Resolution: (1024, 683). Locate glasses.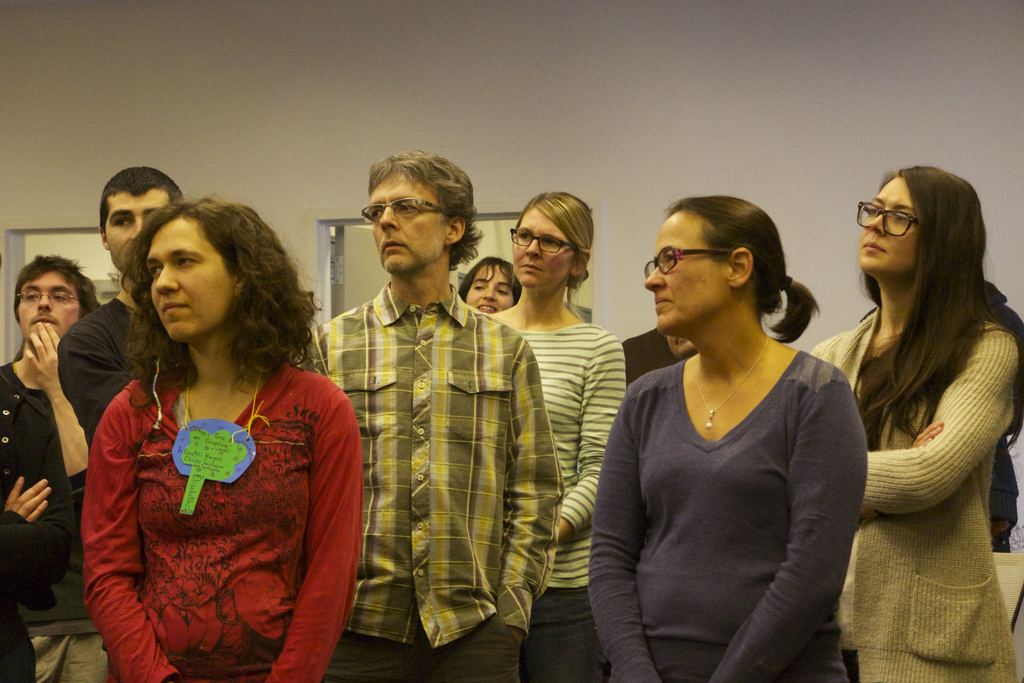
box=[506, 226, 580, 254].
